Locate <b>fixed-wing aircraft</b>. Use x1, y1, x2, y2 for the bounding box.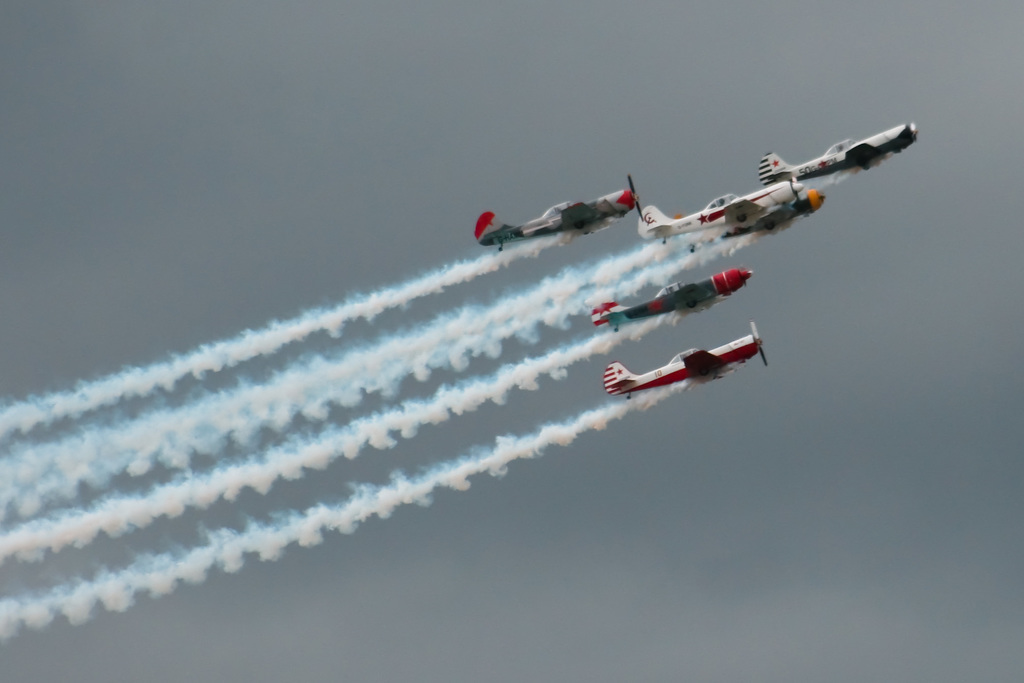
585, 267, 760, 331.
